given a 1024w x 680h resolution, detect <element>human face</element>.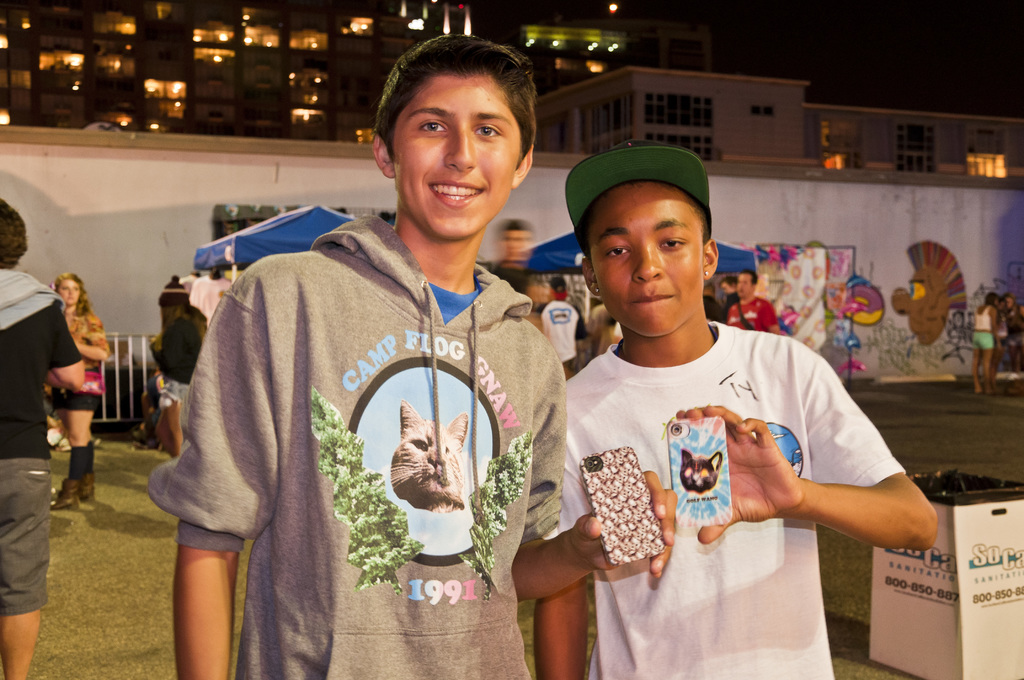
737 270 755 296.
